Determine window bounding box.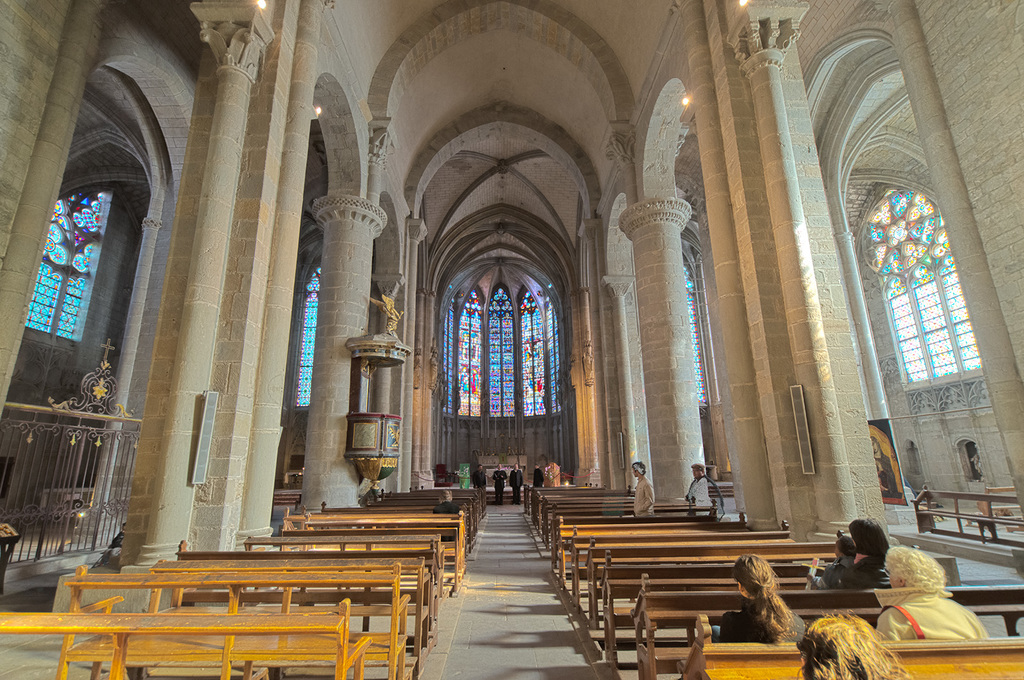
Determined: 29/189/109/345.
